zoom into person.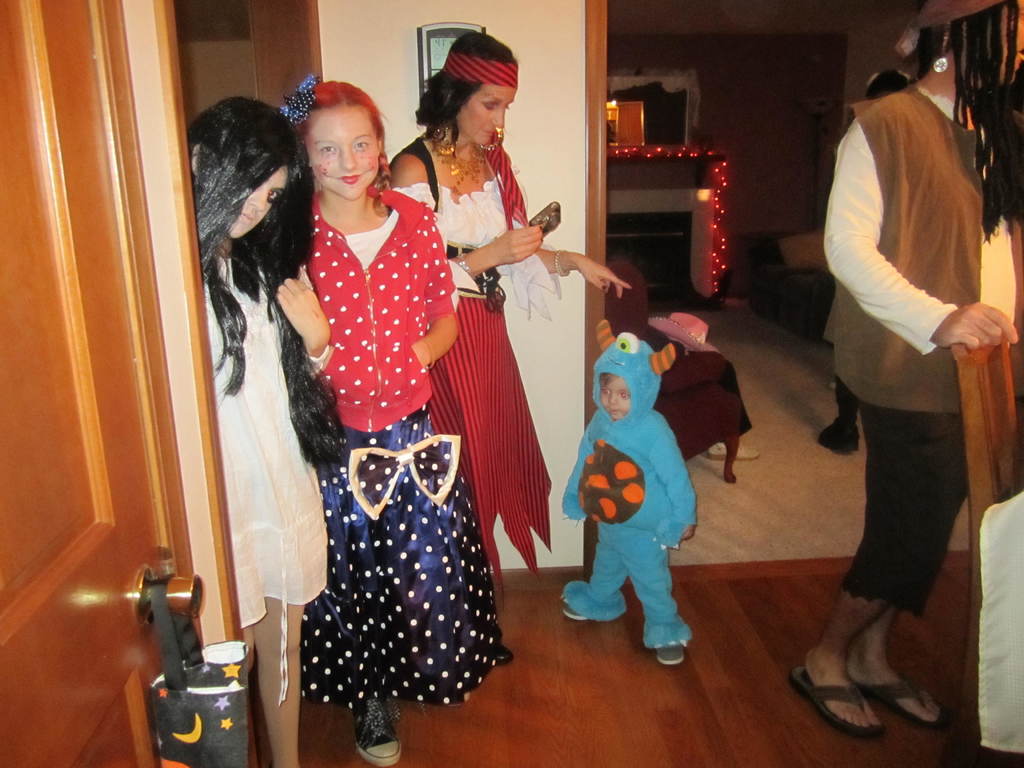
Zoom target: (x1=183, y1=90, x2=346, y2=767).
